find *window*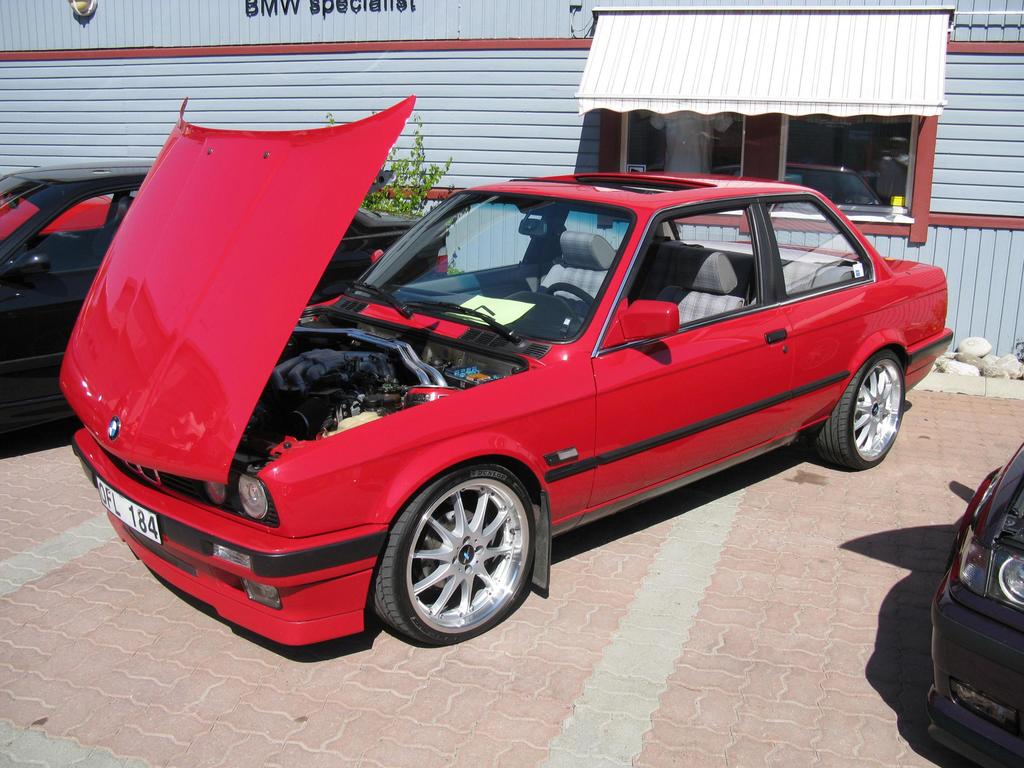
x1=9 y1=188 x2=136 y2=274
